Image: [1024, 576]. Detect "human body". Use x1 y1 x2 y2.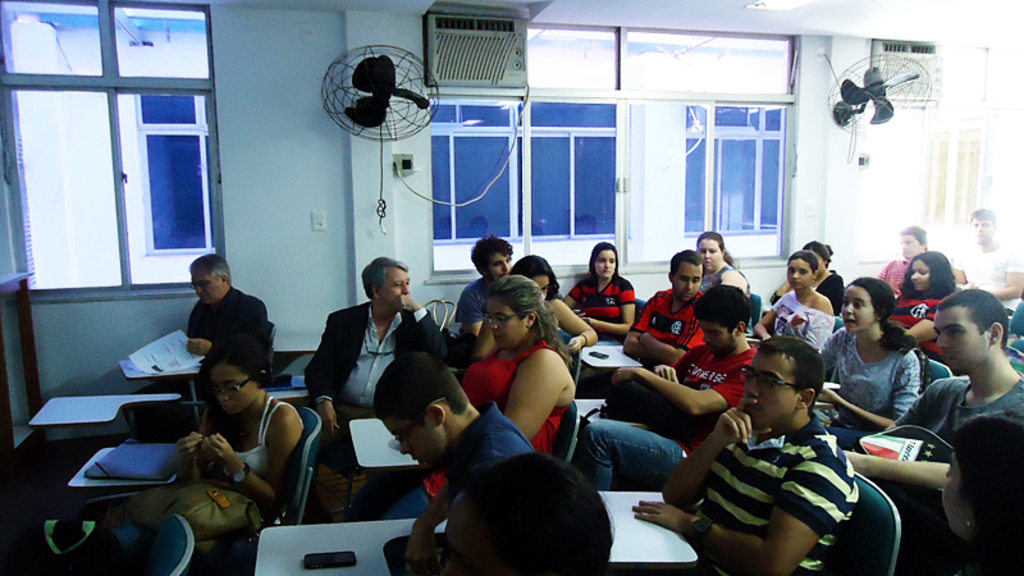
556 275 640 339.
